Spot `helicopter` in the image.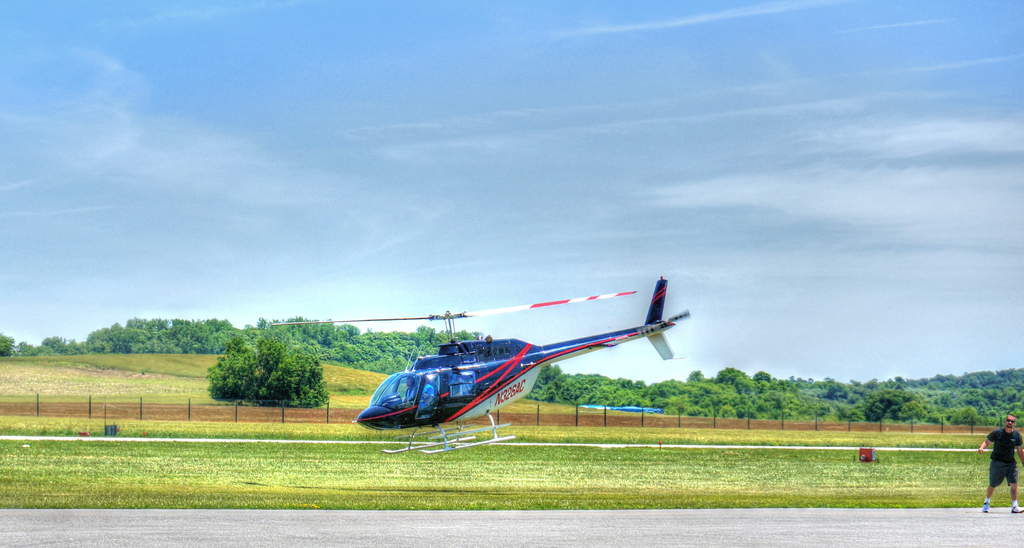
`helicopter` found at 275/272/688/455.
